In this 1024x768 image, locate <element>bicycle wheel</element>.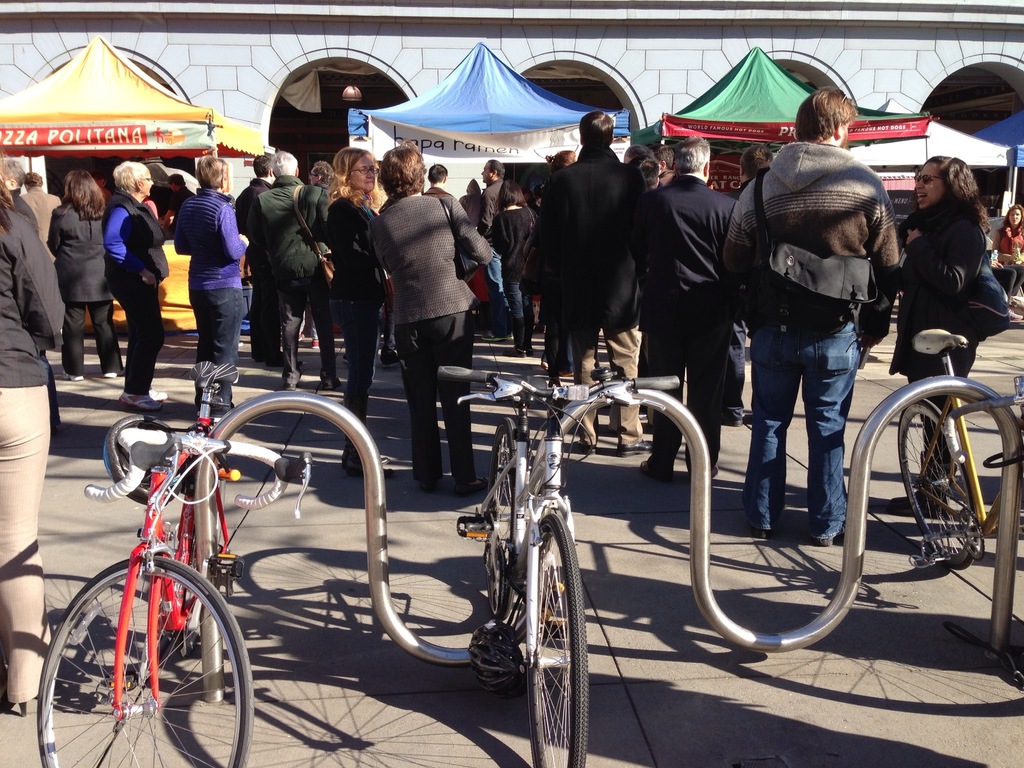
Bounding box: left=520, top=511, right=591, bottom=767.
